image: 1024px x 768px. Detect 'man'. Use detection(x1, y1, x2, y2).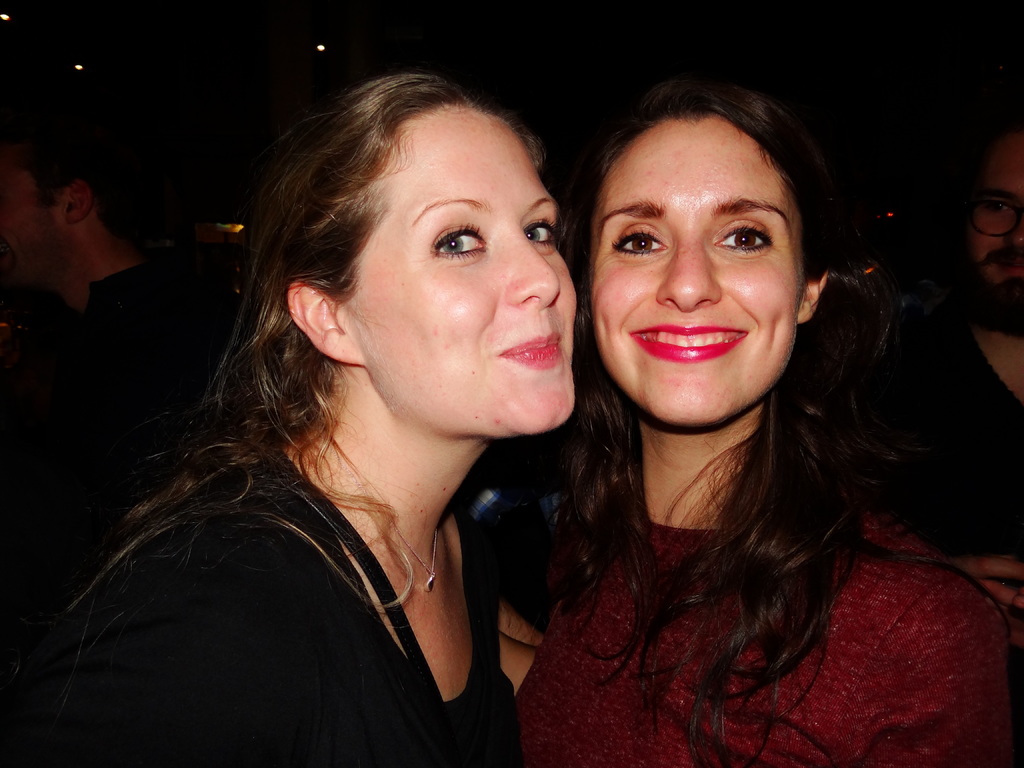
detection(837, 129, 1023, 575).
